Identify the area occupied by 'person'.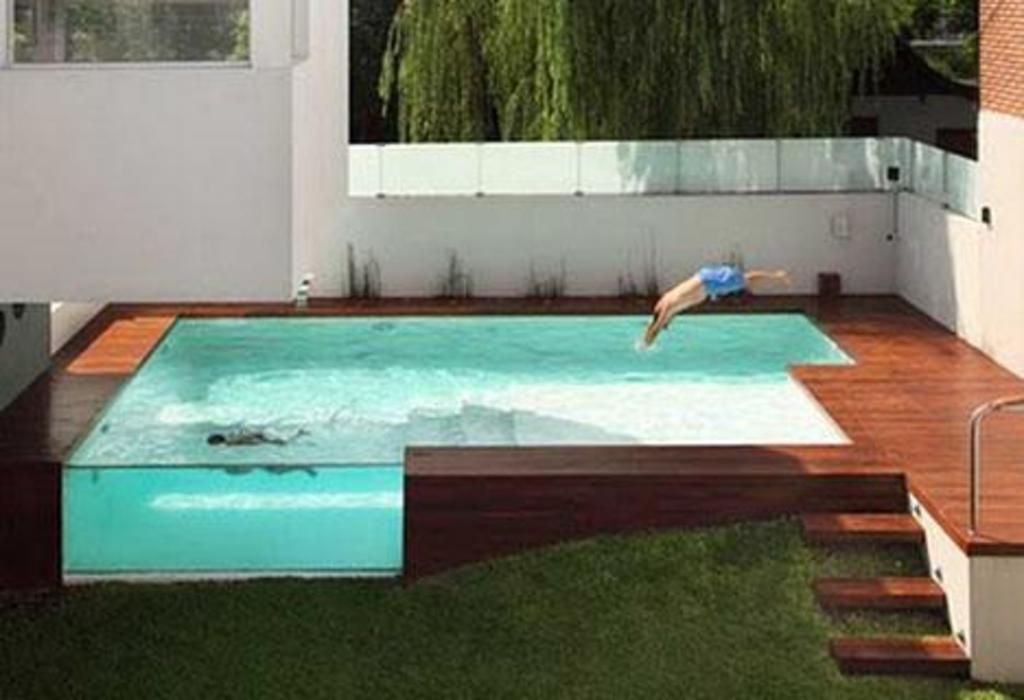
Area: [643,238,781,348].
